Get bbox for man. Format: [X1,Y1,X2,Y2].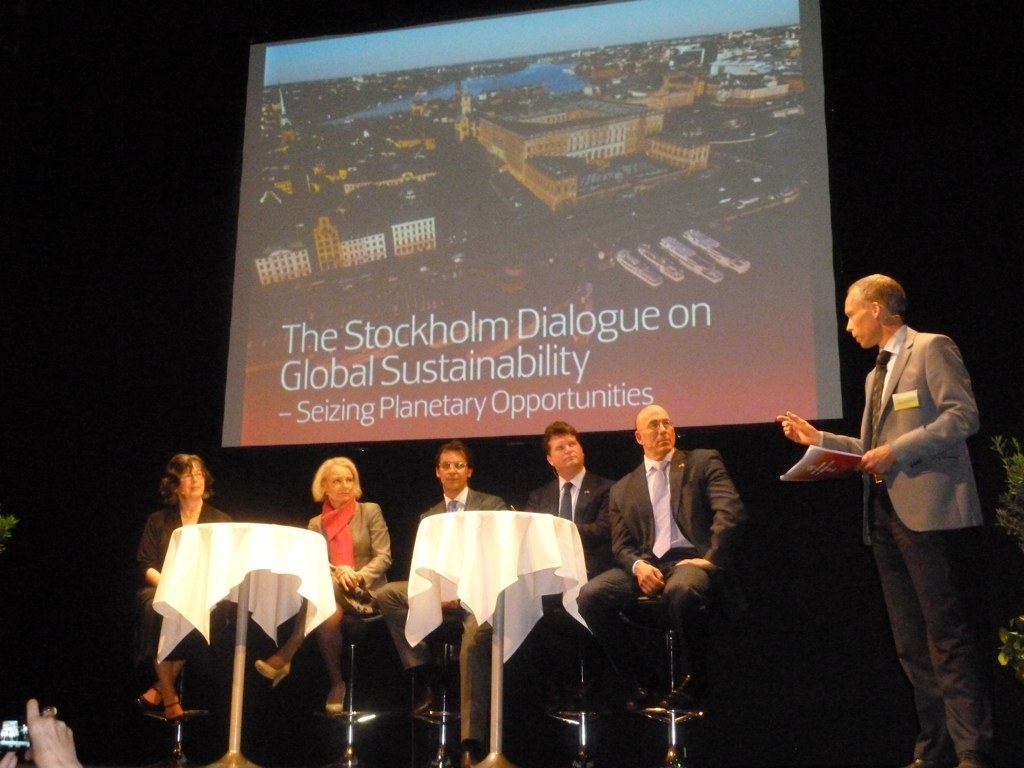
[375,435,516,767].
